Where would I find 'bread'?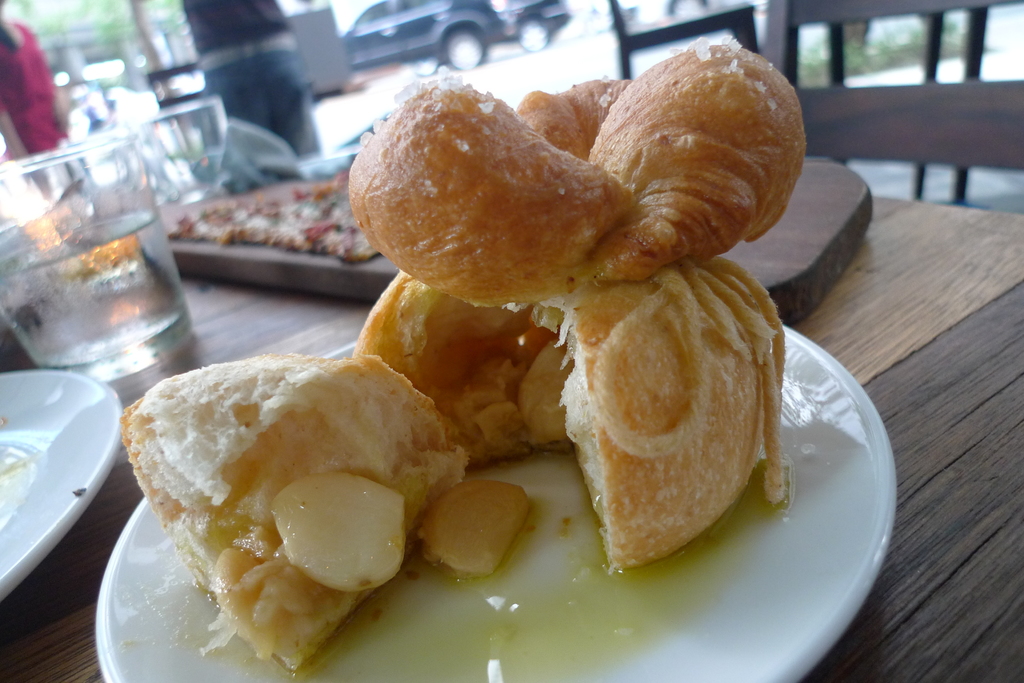
At bbox(548, 262, 786, 547).
